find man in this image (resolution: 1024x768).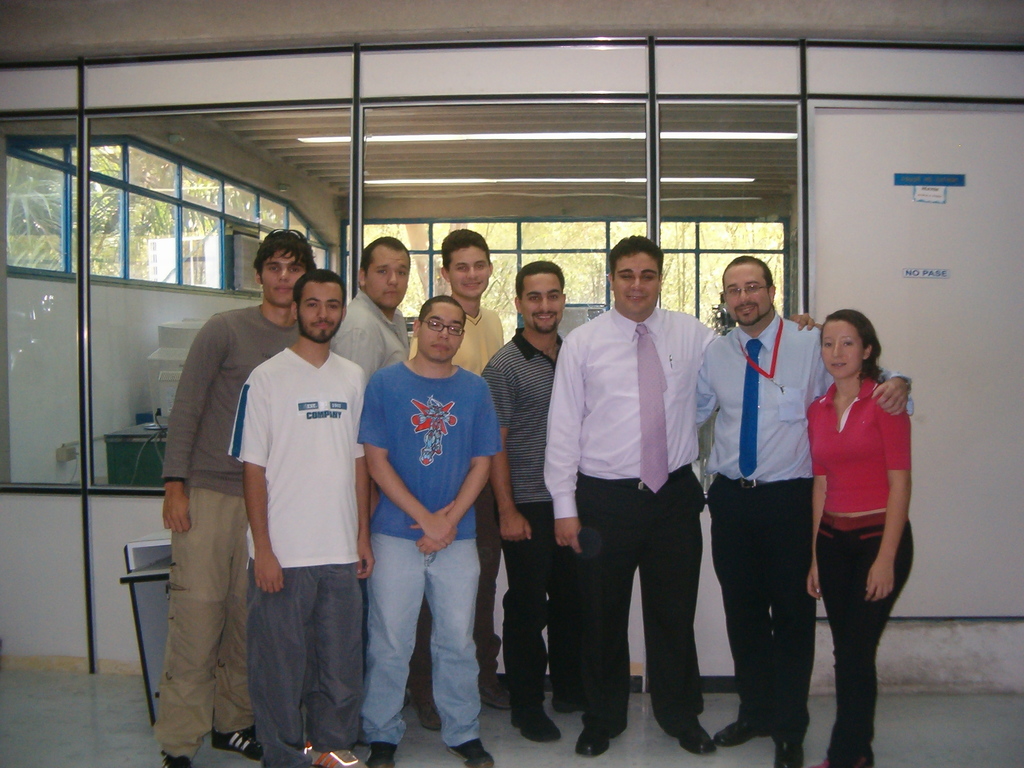
<box>698,250,915,765</box>.
